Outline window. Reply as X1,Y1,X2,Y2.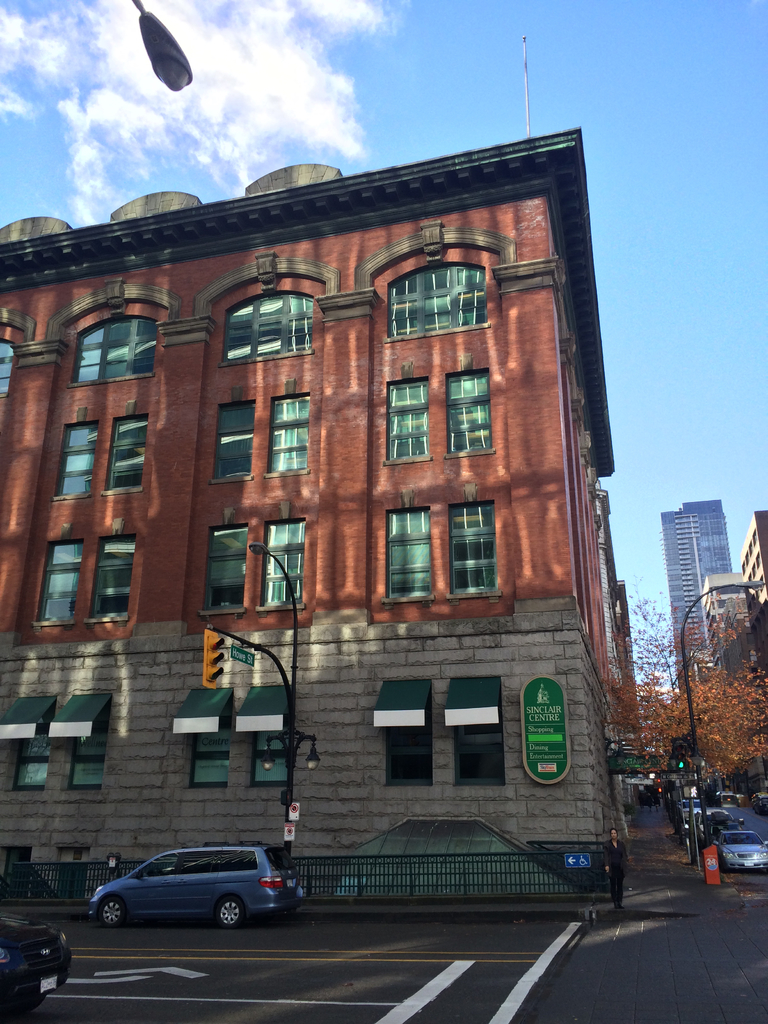
255,513,308,609.
